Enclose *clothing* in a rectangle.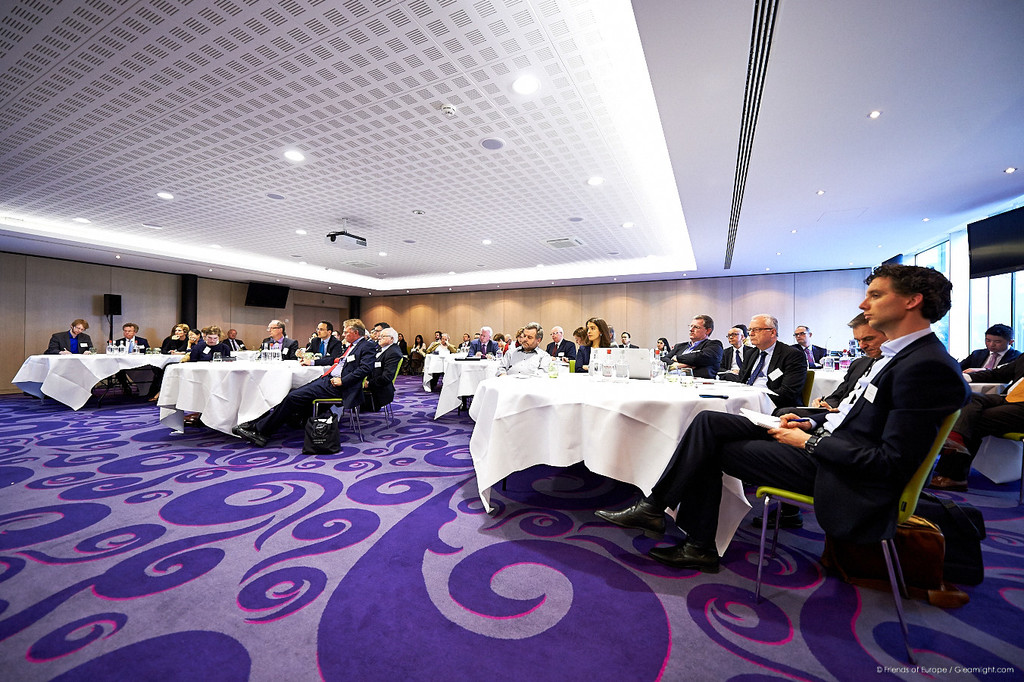
{"x1": 110, "y1": 337, "x2": 148, "y2": 349}.
